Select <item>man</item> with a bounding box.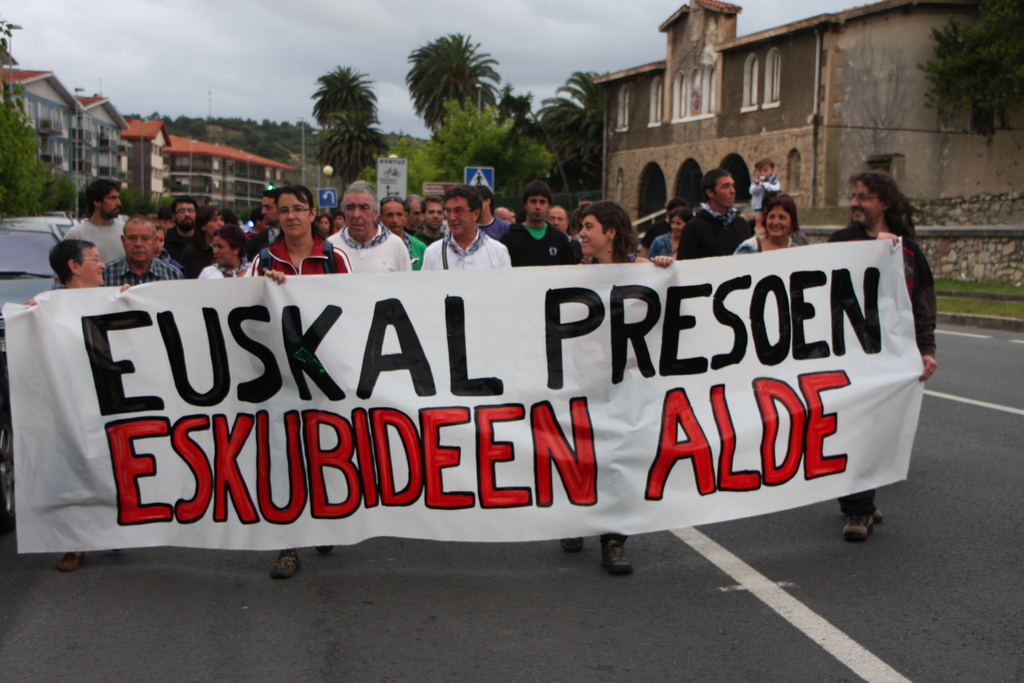
BBox(417, 198, 445, 242).
